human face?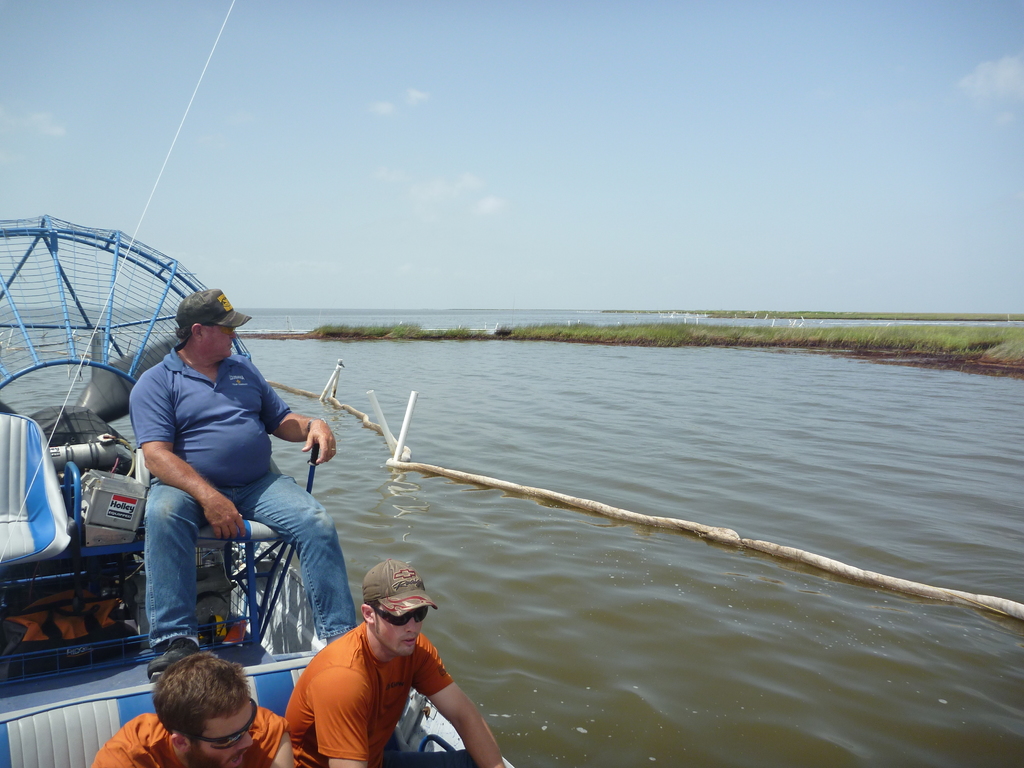
crop(199, 699, 257, 767)
